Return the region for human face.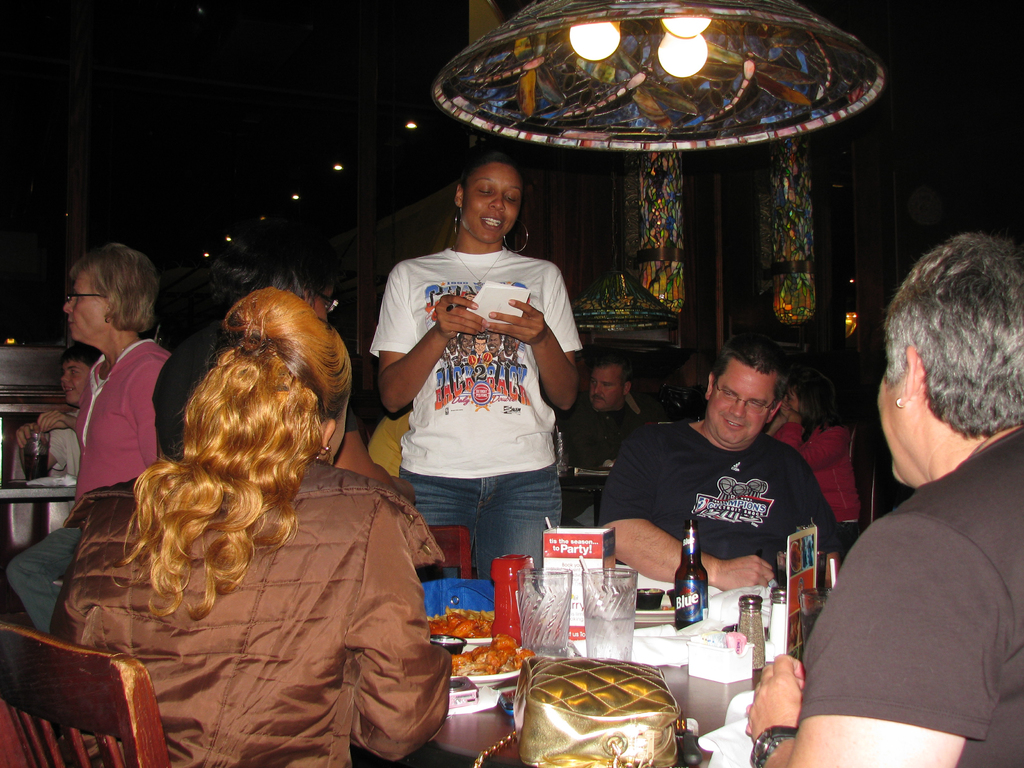
(x1=464, y1=164, x2=524, y2=241).
